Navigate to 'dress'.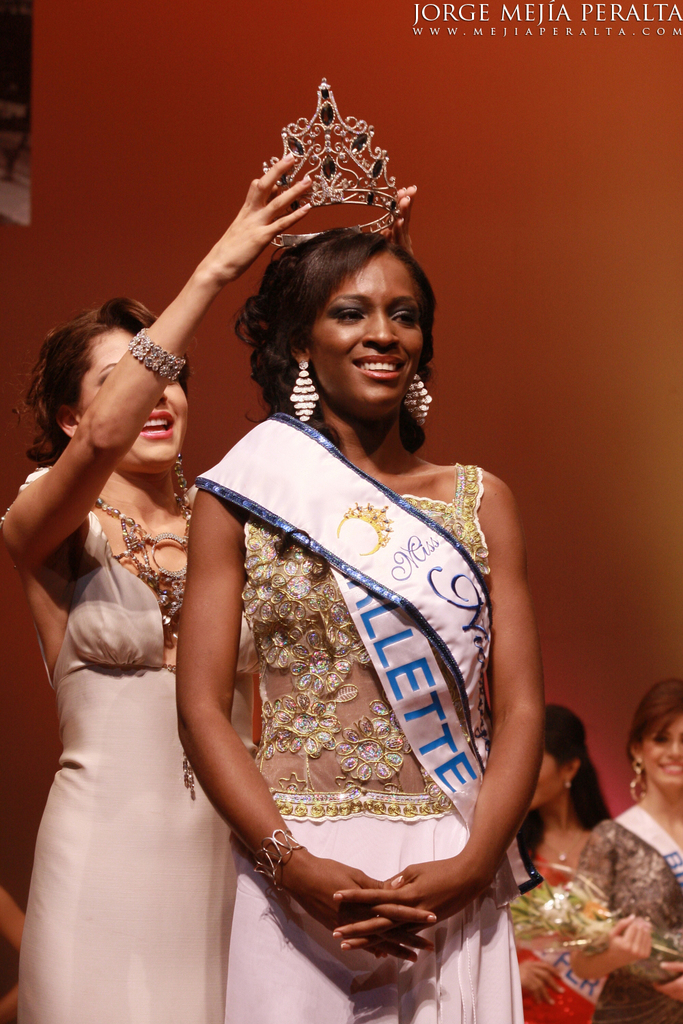
Navigation target: detection(192, 462, 521, 1023).
